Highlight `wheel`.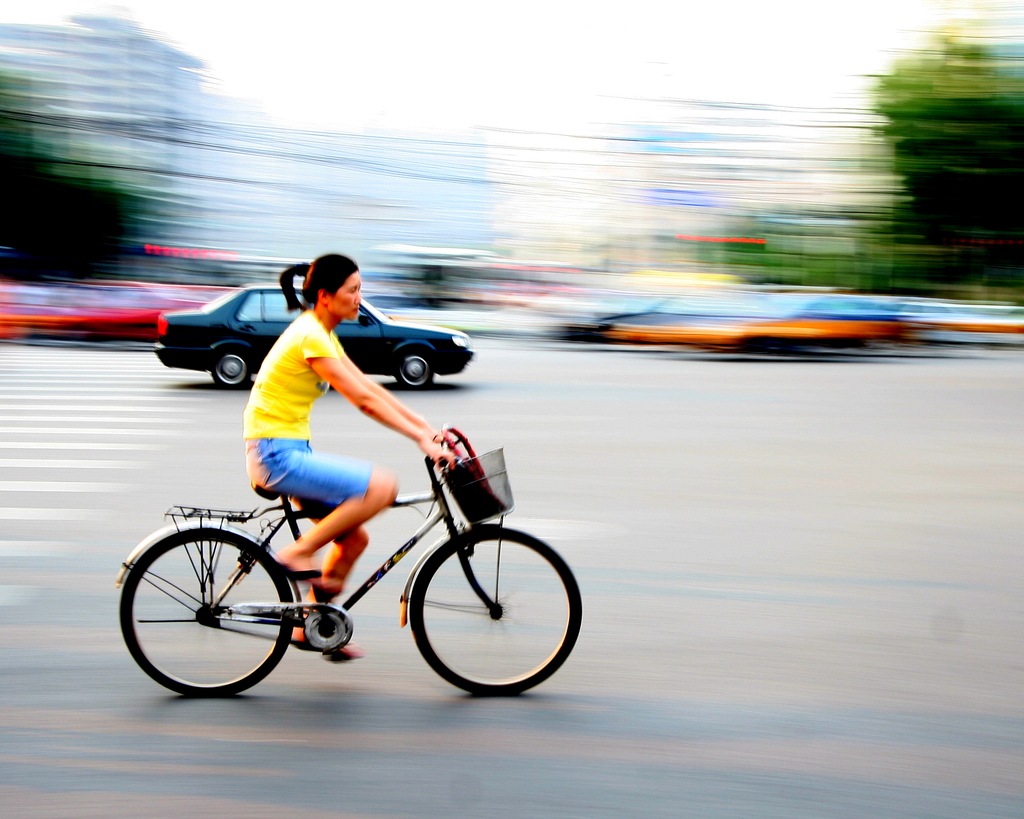
Highlighted region: 392, 350, 436, 391.
